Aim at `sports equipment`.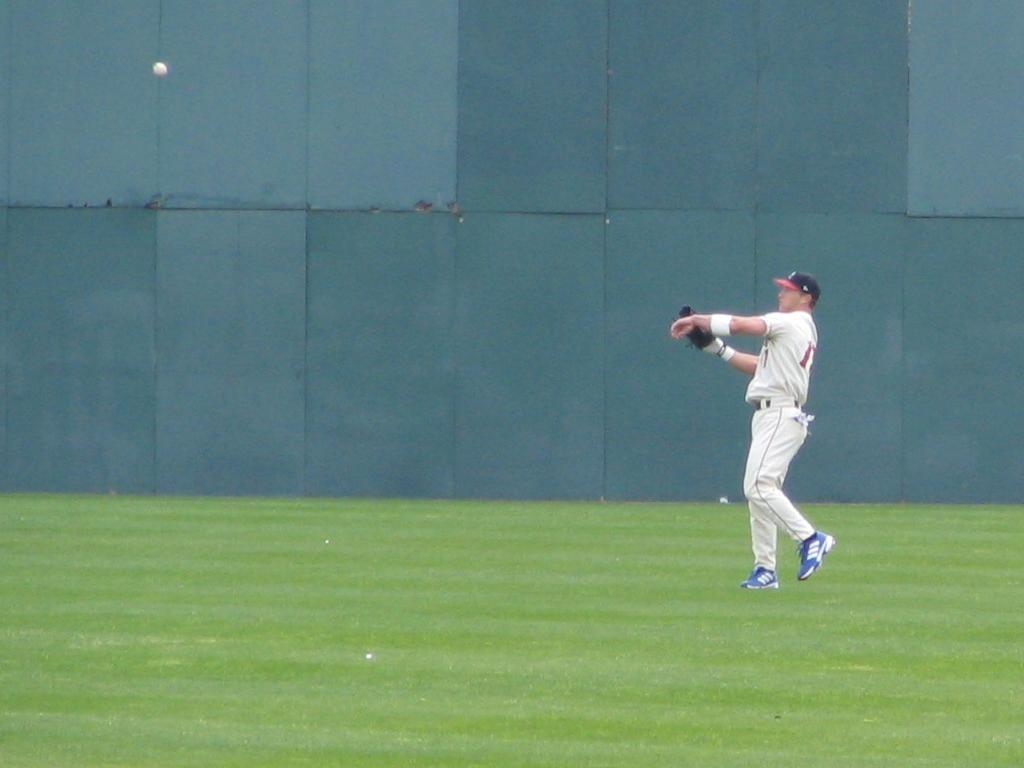
Aimed at bbox=[742, 567, 779, 590].
